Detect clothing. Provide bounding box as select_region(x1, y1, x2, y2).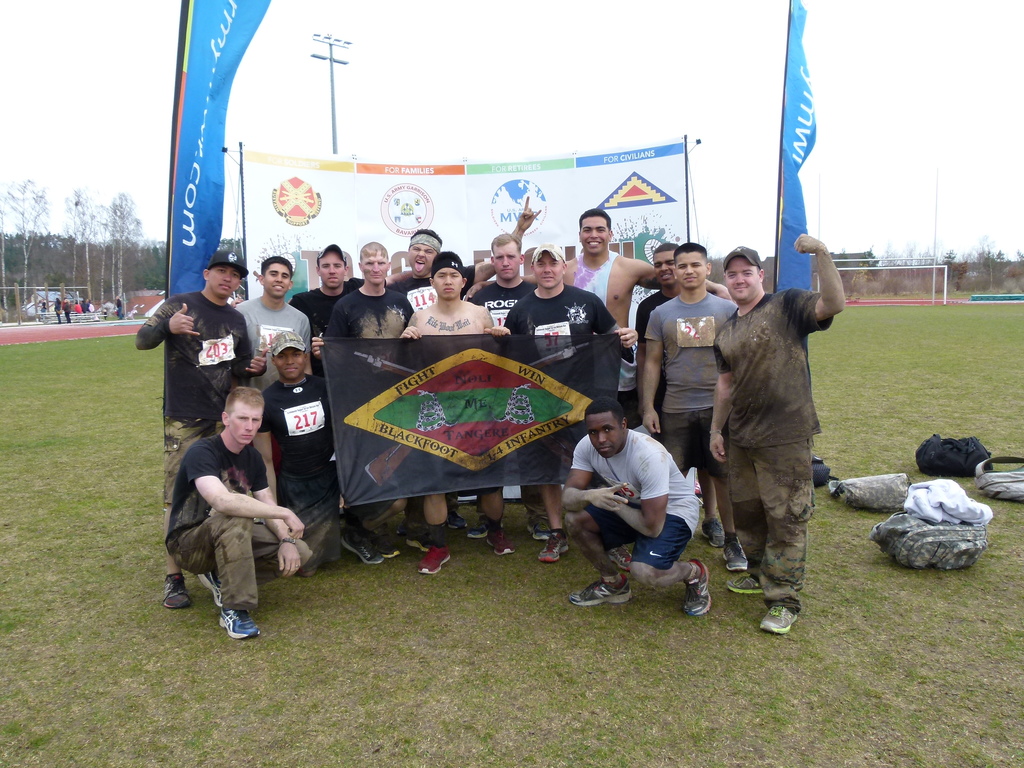
select_region(136, 290, 253, 420).
